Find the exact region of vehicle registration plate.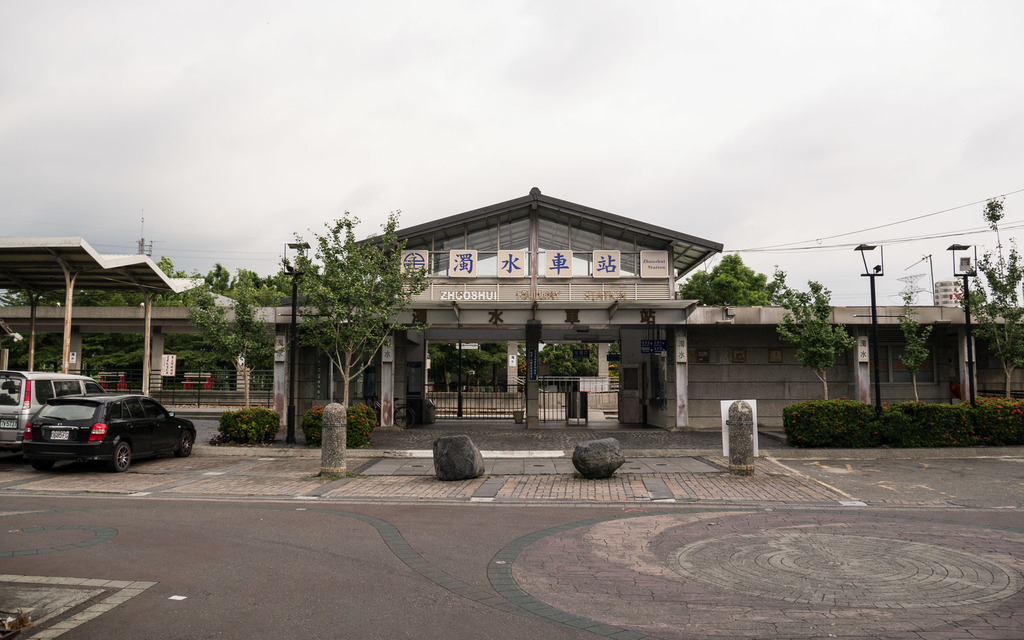
Exact region: locate(47, 432, 68, 437).
